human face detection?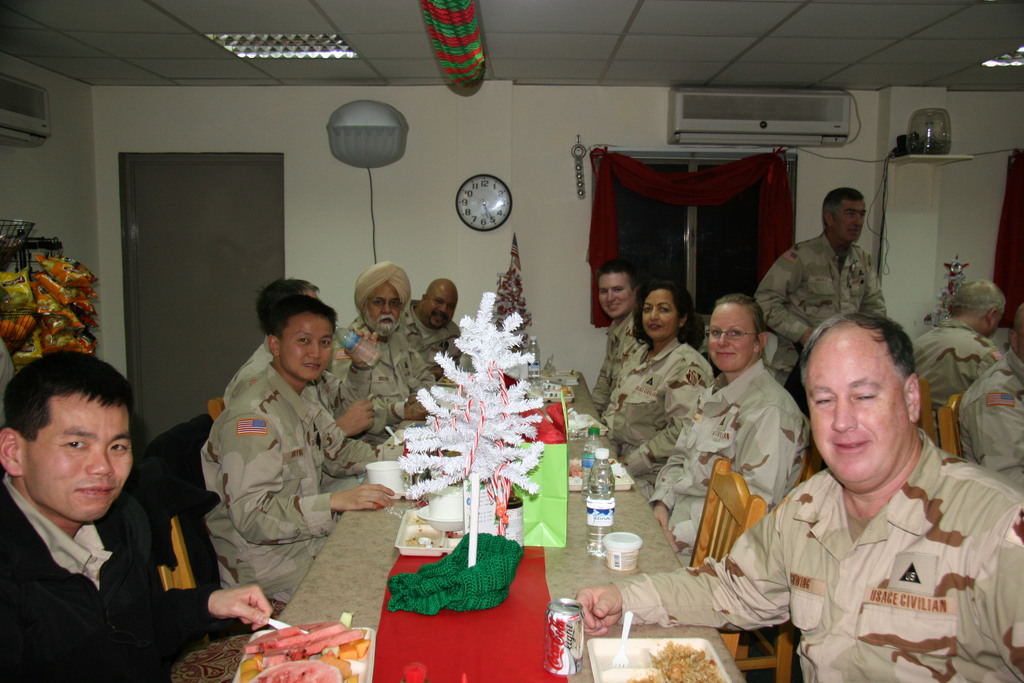
<bbox>20, 390, 134, 522</bbox>
